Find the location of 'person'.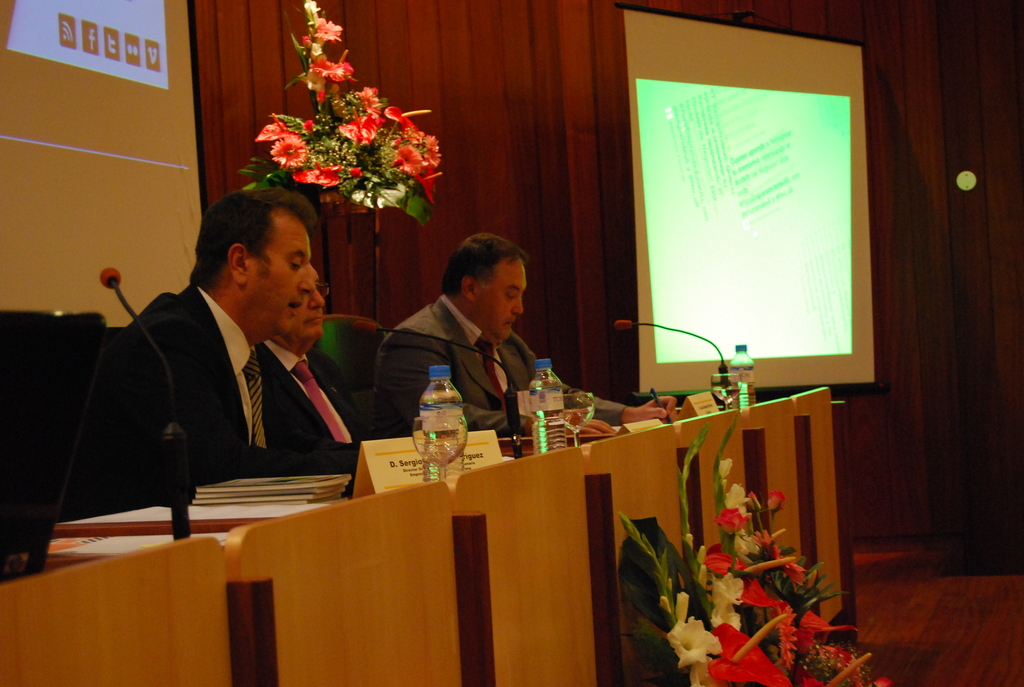
Location: (x1=57, y1=184, x2=359, y2=521).
